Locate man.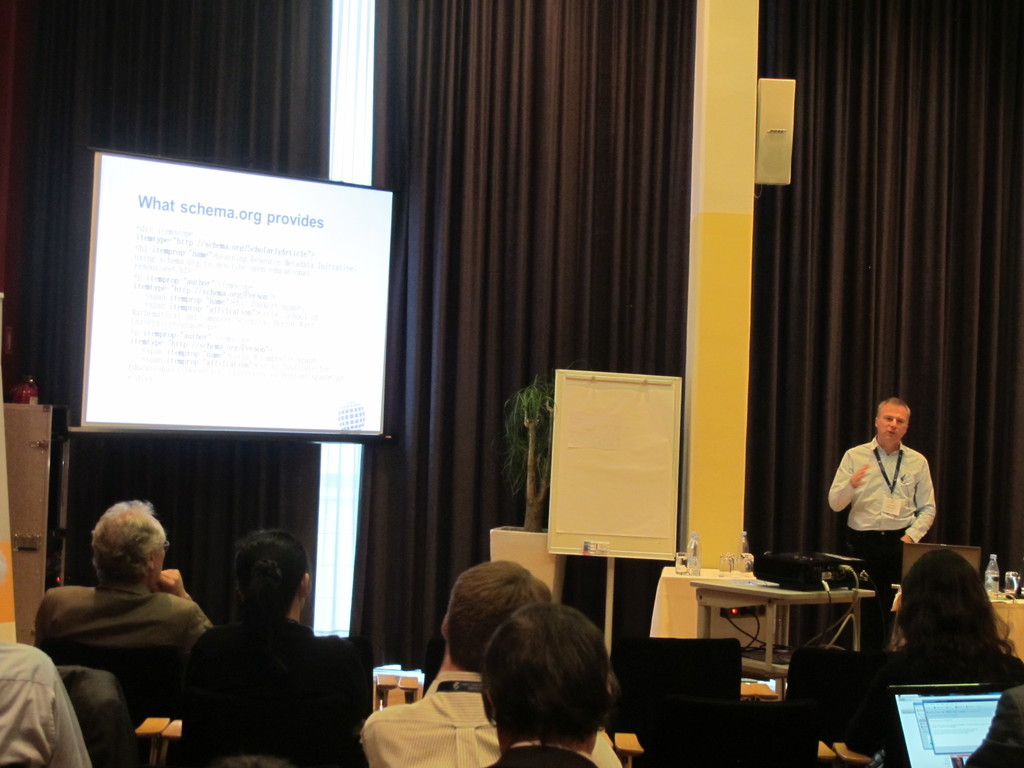
Bounding box: <box>357,563,639,767</box>.
